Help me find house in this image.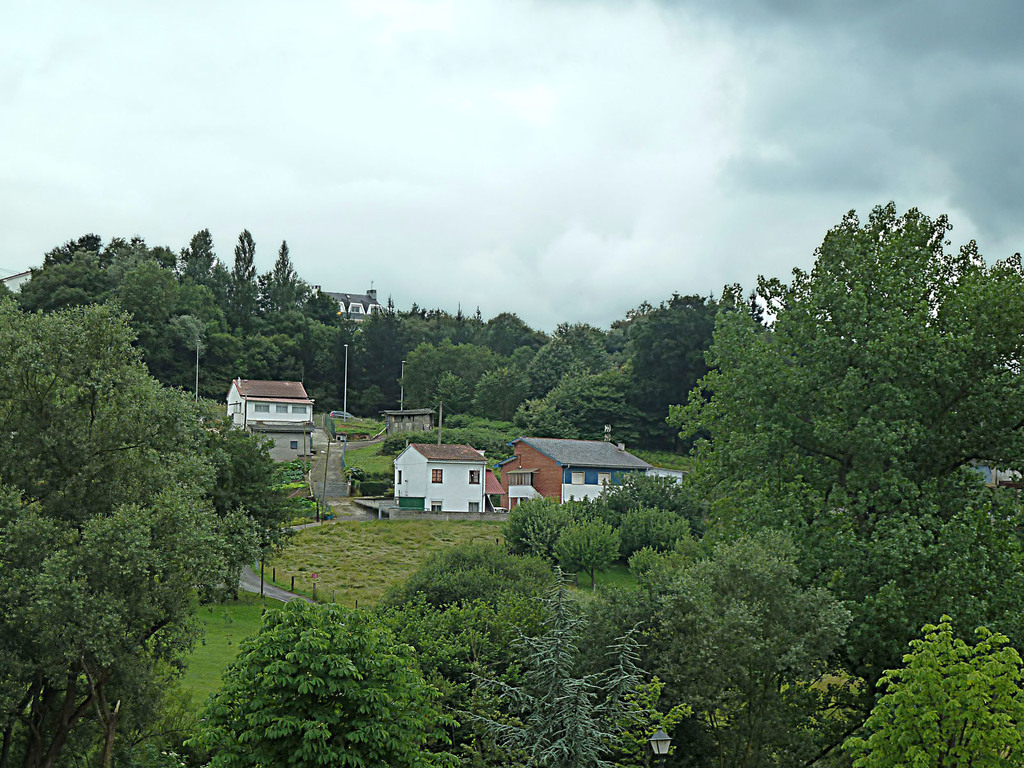
Found it: l=250, t=420, r=311, b=466.
